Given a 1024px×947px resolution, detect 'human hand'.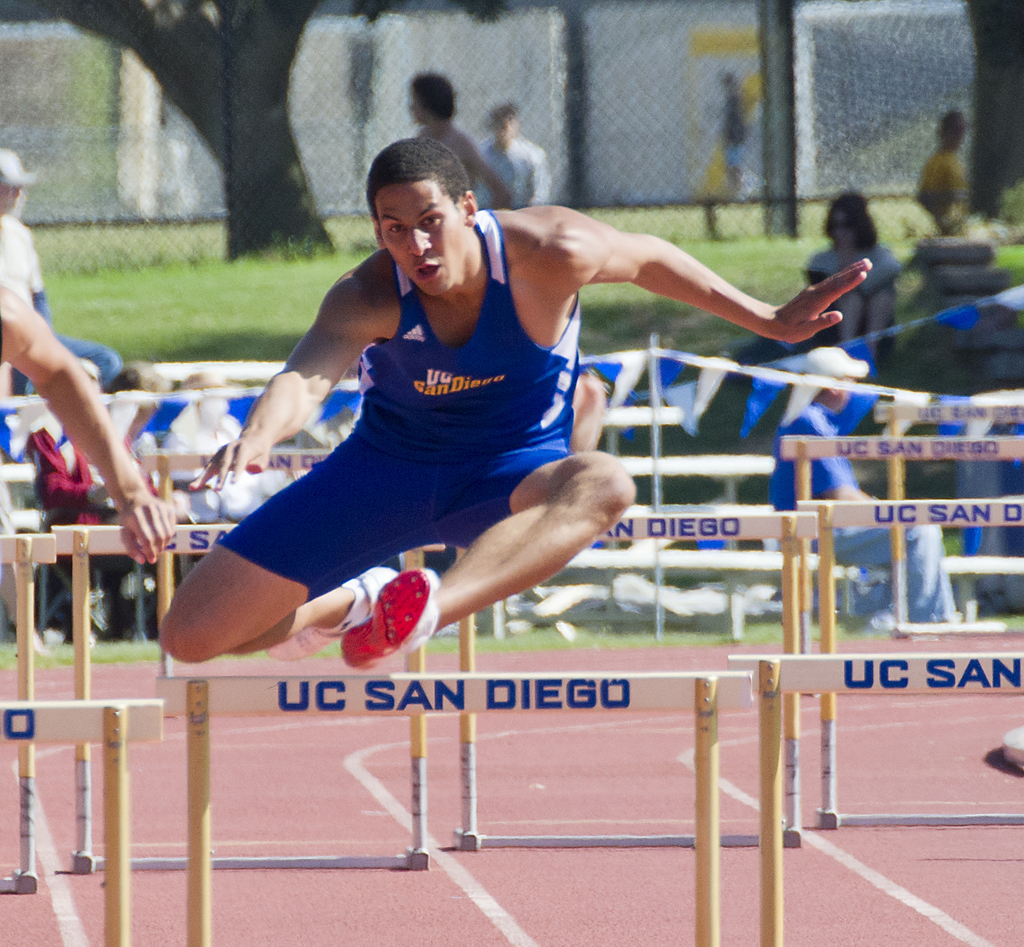
(left=755, top=252, right=890, bottom=345).
